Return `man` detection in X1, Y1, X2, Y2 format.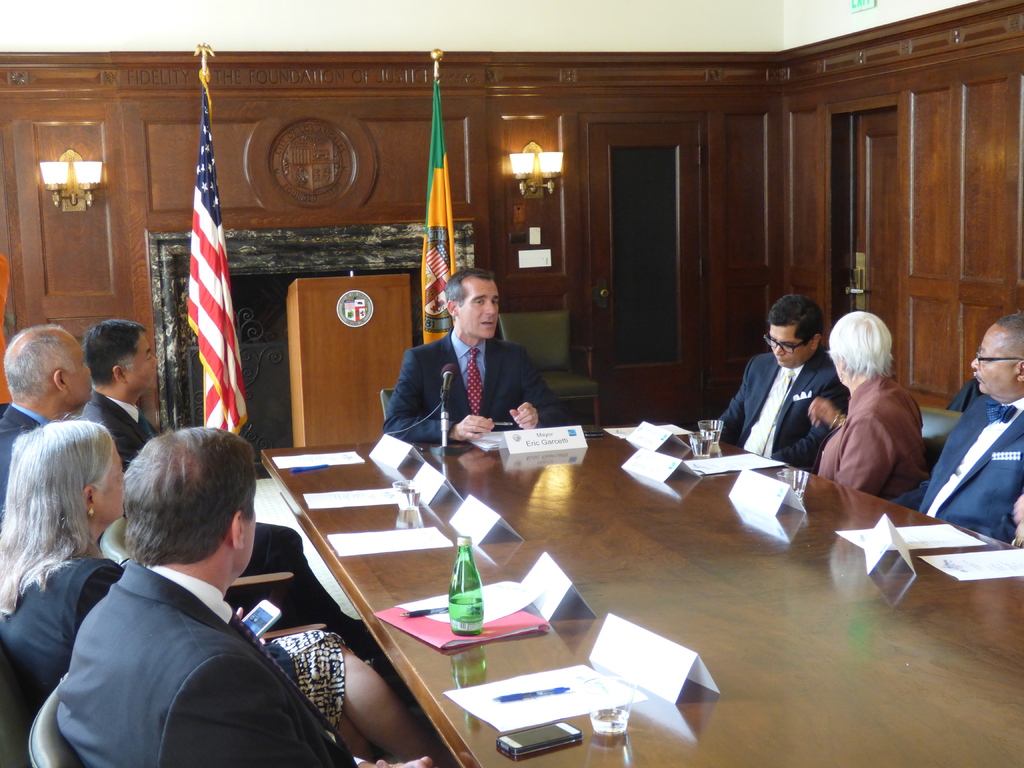
76, 320, 163, 470.
